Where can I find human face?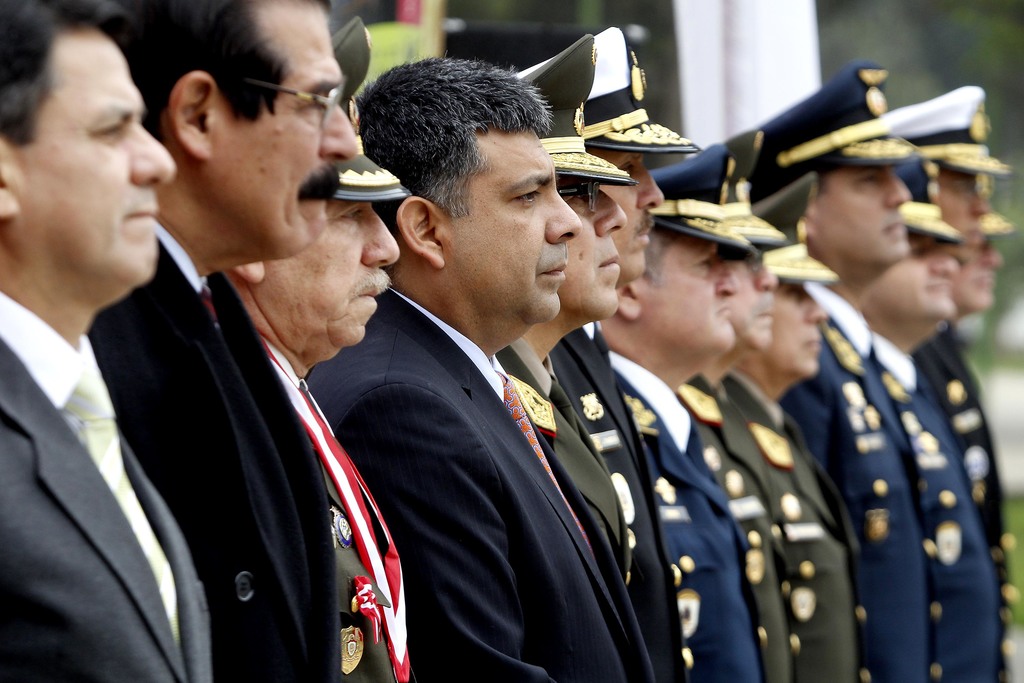
You can find it at (955,235,1004,310).
